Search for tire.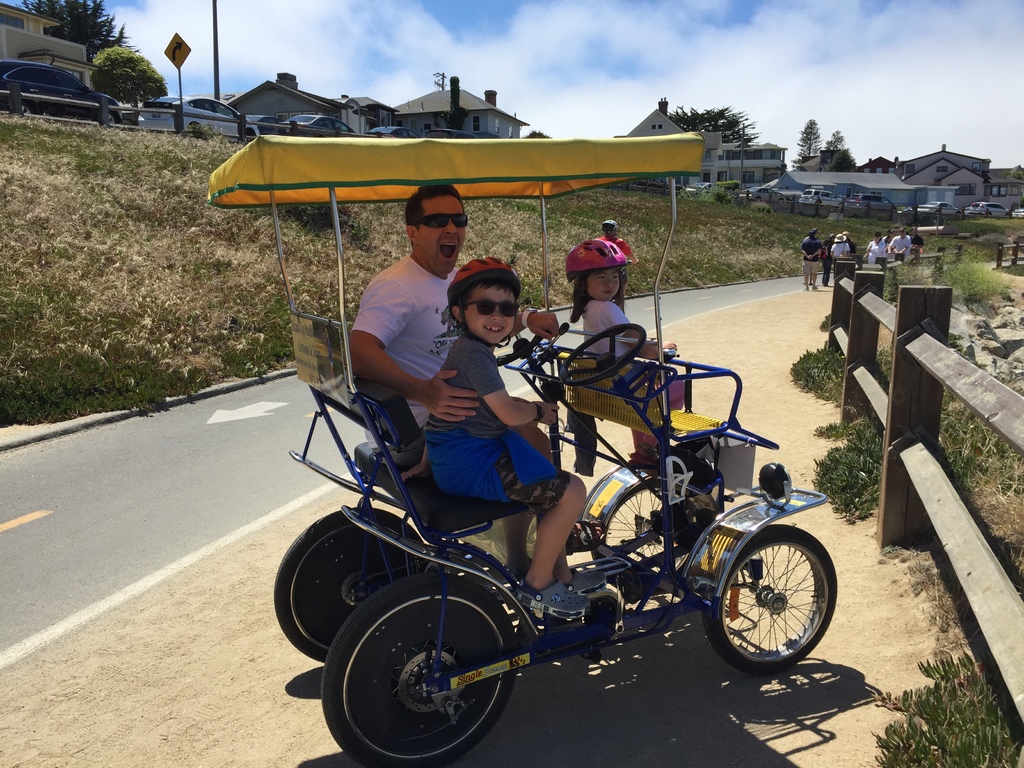
Found at {"x1": 18, "y1": 99, "x2": 44, "y2": 120}.
